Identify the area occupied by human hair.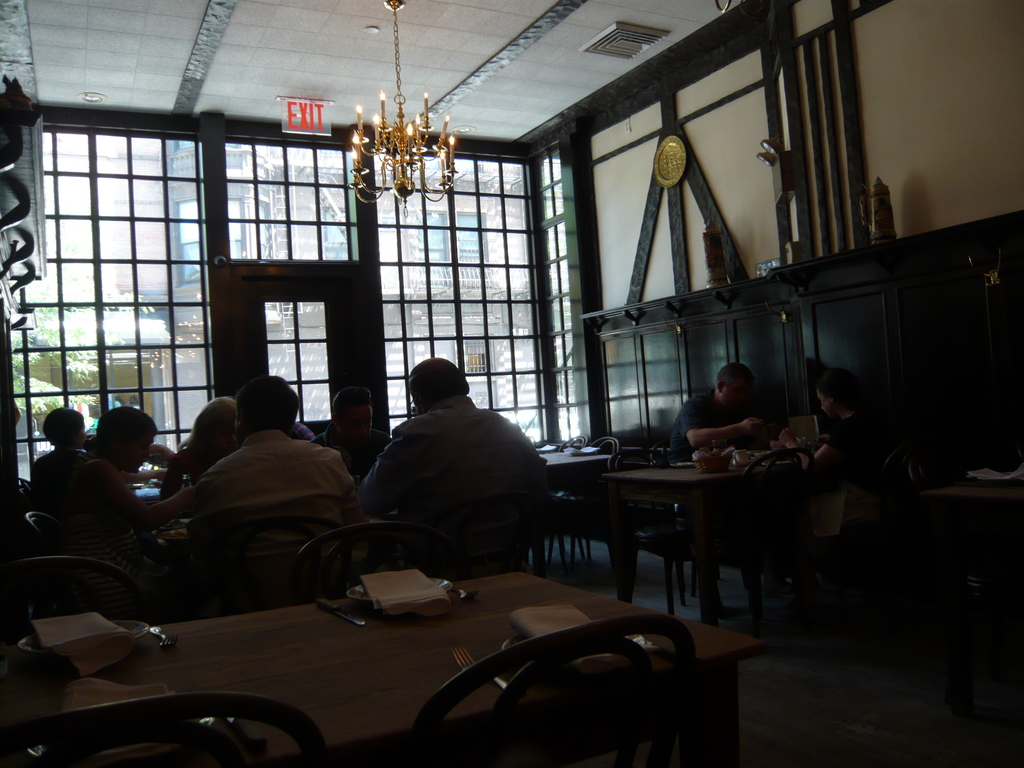
Area: (401,360,468,414).
